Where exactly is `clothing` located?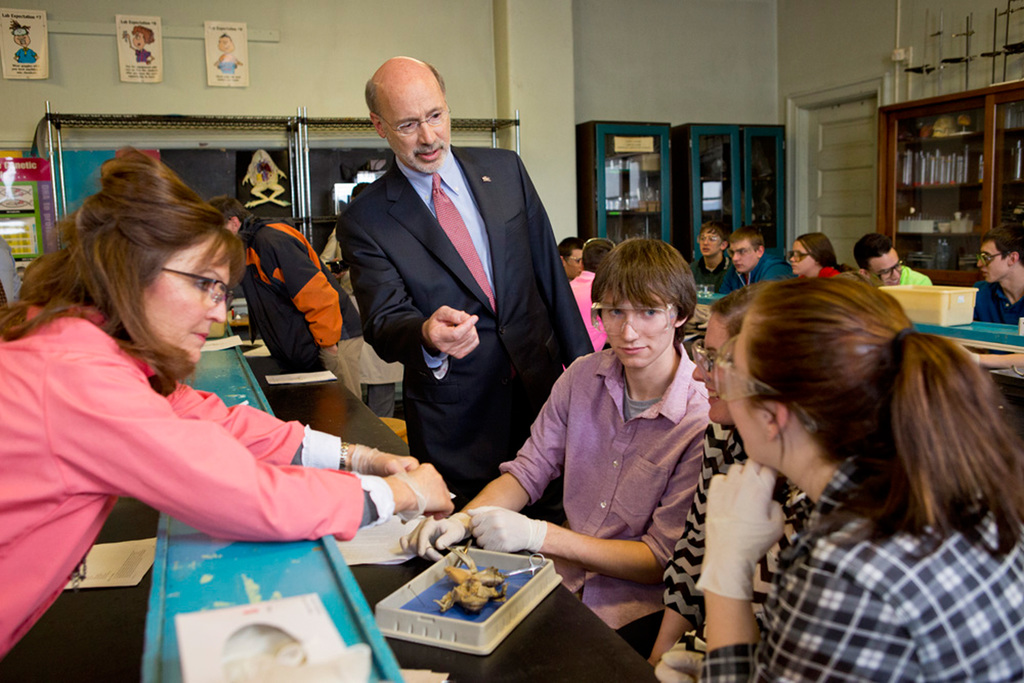
Its bounding box is (0, 287, 397, 663).
